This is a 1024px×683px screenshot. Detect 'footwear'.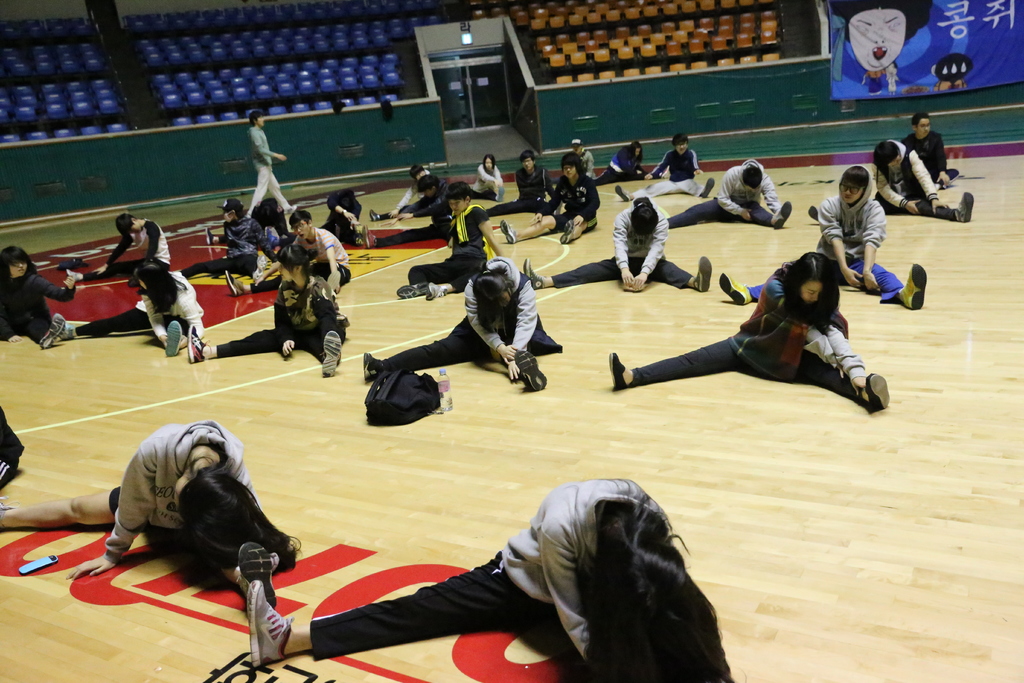
crop(698, 176, 716, 197).
